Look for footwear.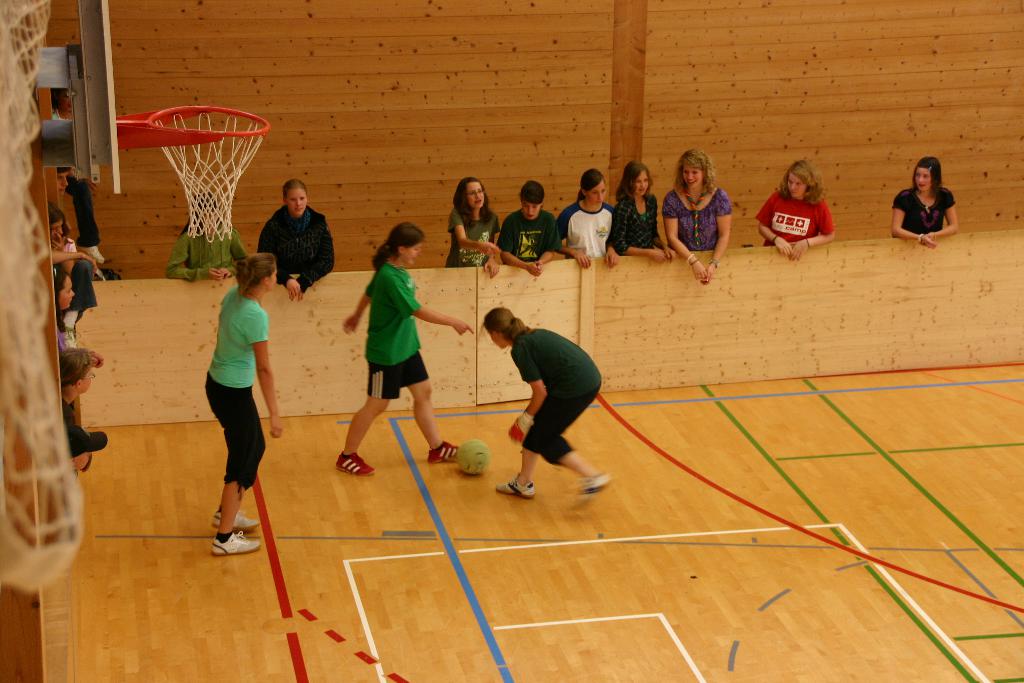
Found: select_region(332, 453, 376, 478).
